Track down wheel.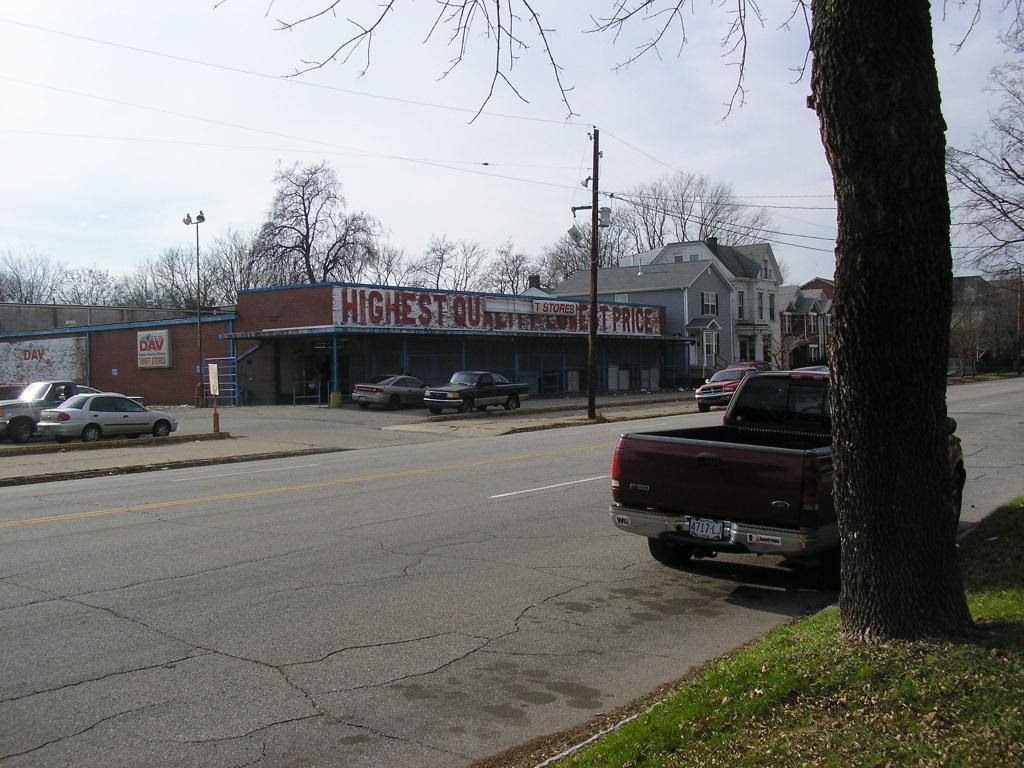
Tracked to <bbox>152, 421, 170, 437</bbox>.
